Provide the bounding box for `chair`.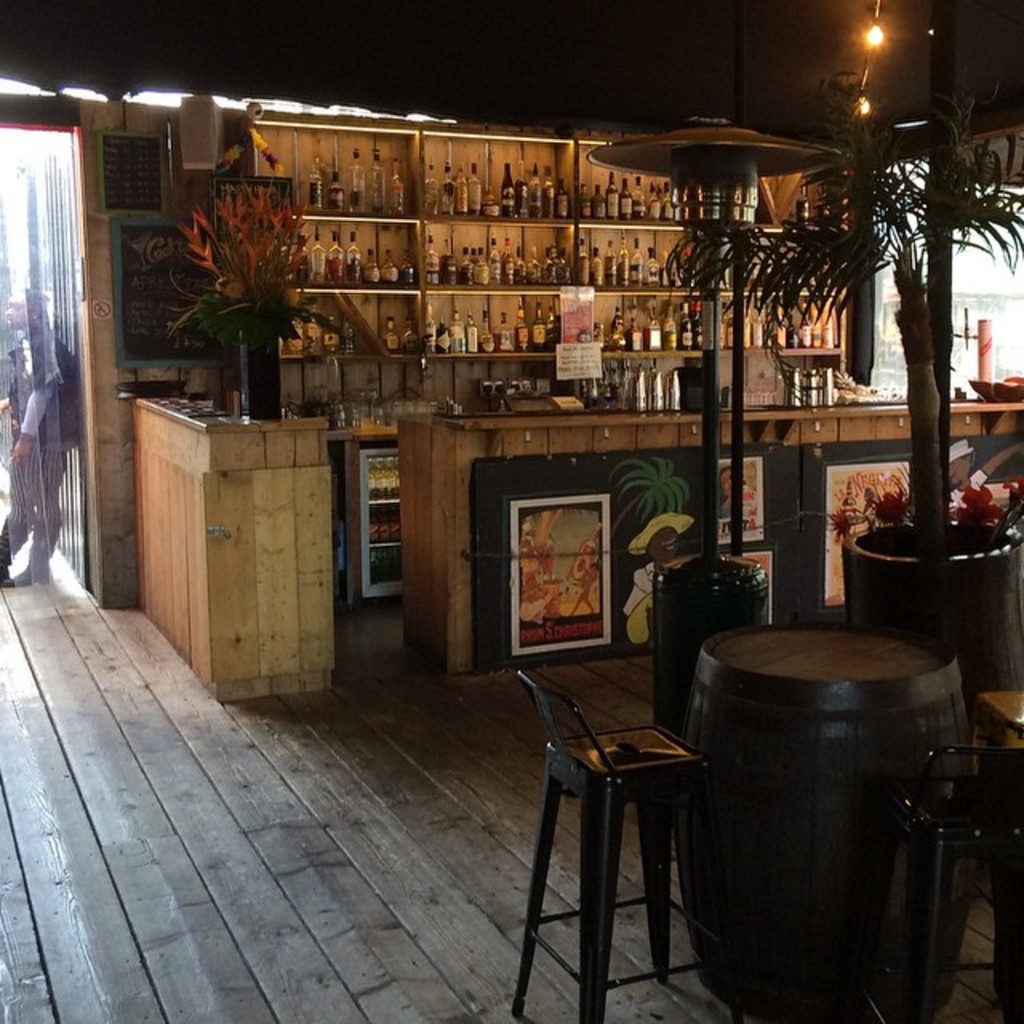
971:693:1022:774.
